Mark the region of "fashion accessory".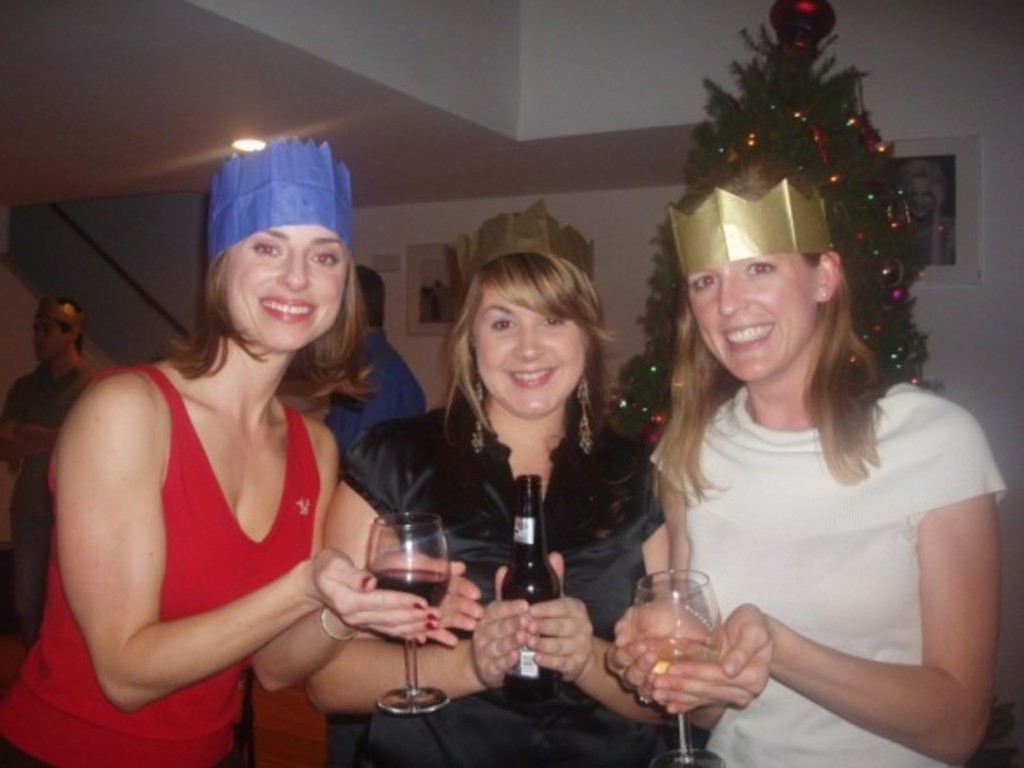
Region: pyautogui.locateOnScreen(207, 132, 353, 259).
